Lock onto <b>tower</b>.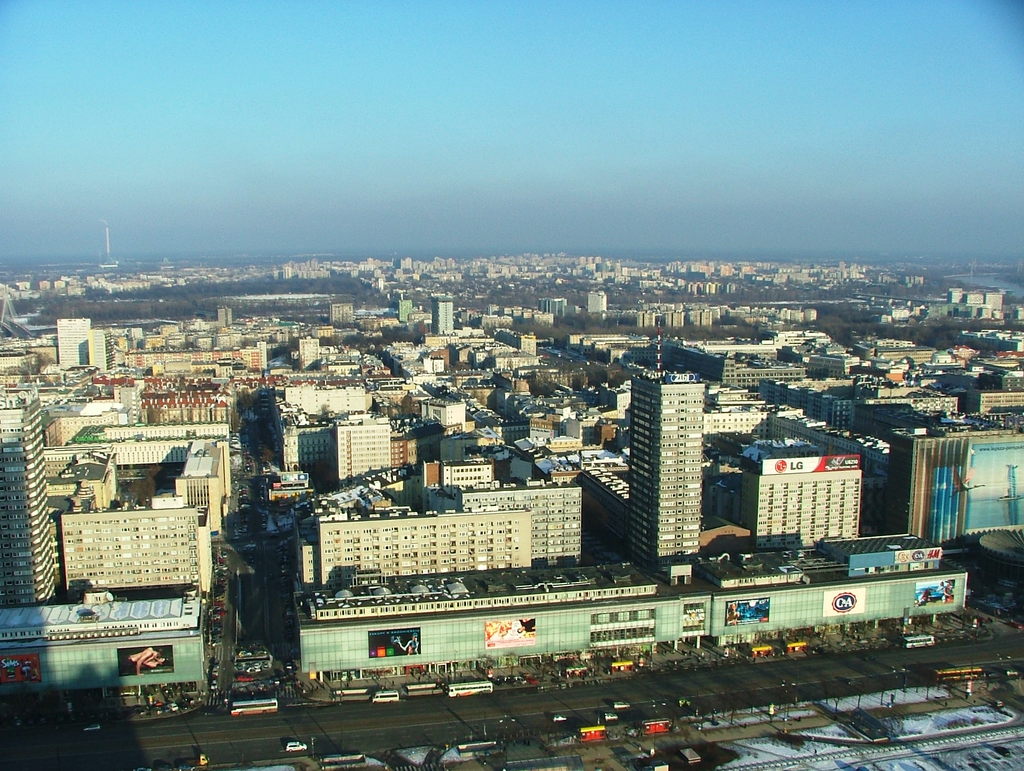
Locked: rect(432, 299, 454, 335).
